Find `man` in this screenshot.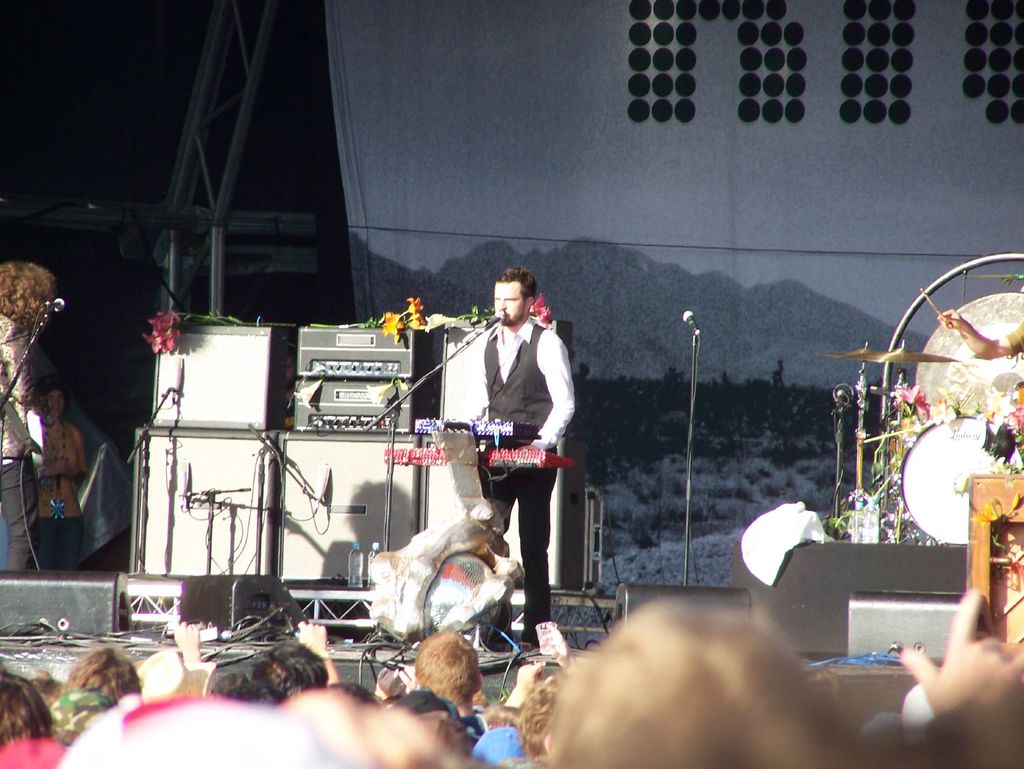
The bounding box for `man` is l=408, t=628, r=494, b=754.
